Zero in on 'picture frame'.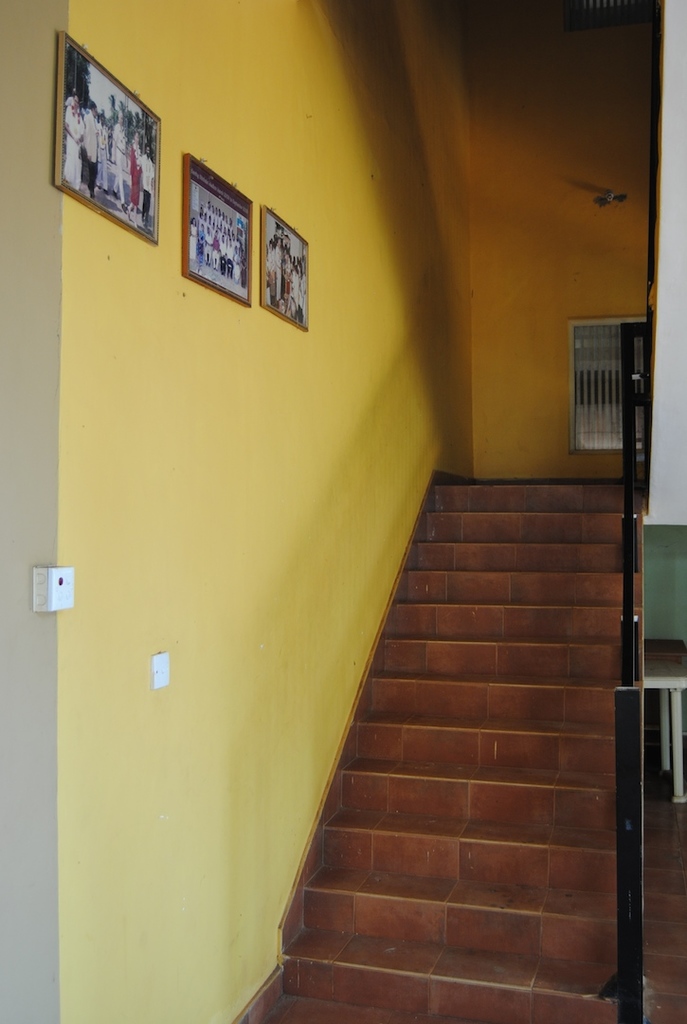
Zeroed in: <region>183, 152, 253, 309</region>.
